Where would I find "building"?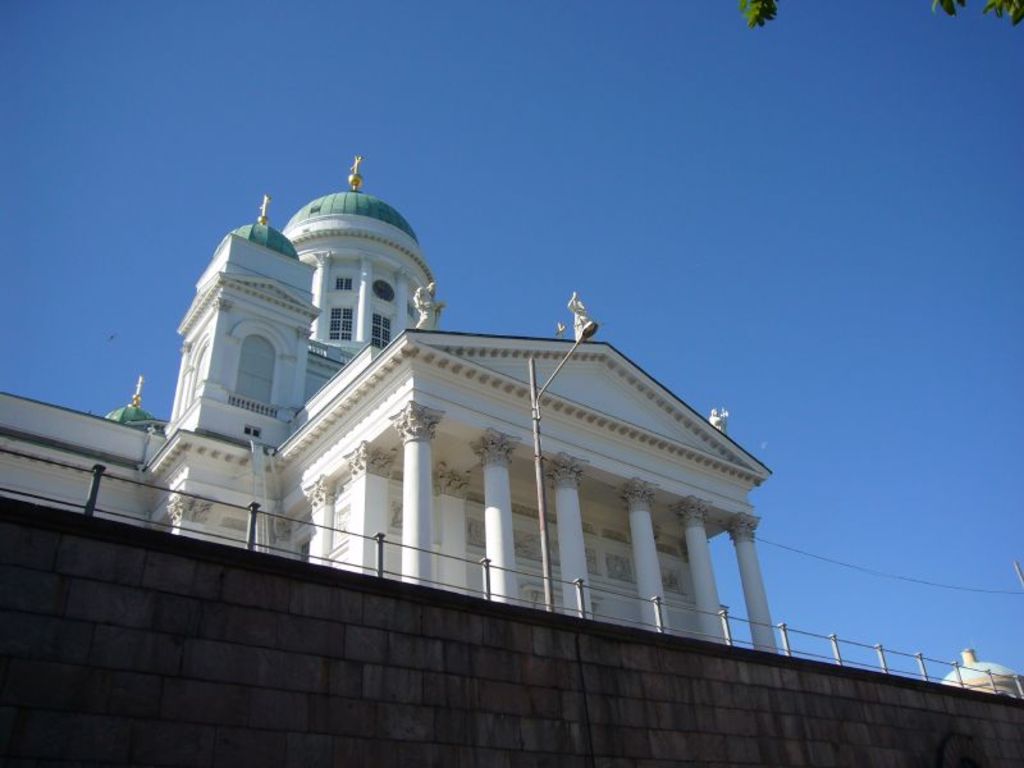
At region(0, 154, 777, 654).
